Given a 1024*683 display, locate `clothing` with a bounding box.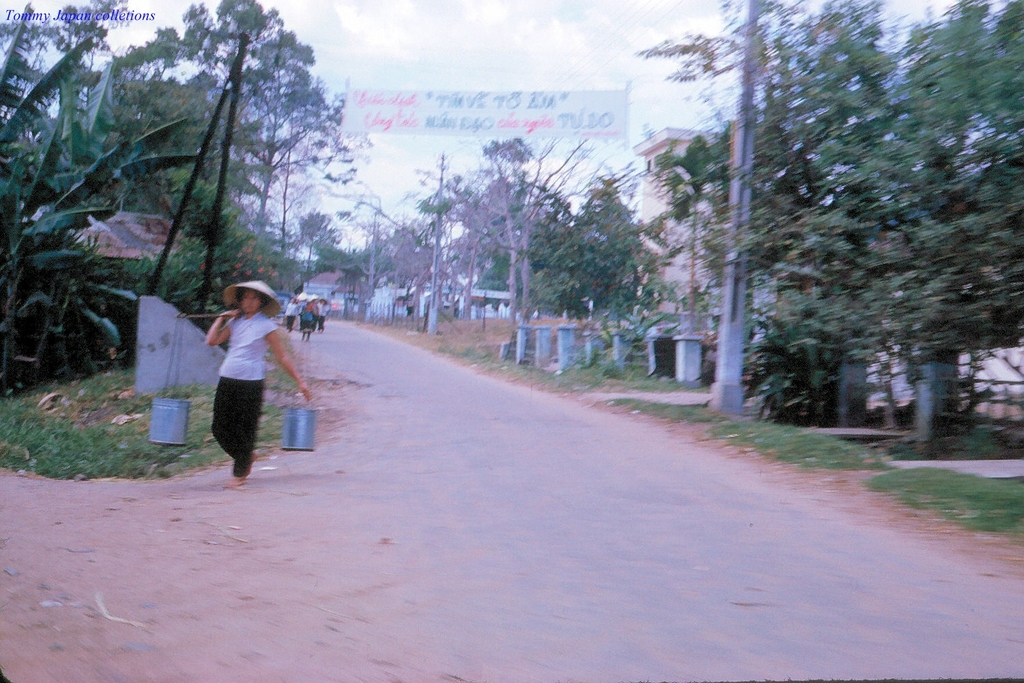
Located: {"x1": 298, "y1": 299, "x2": 315, "y2": 335}.
